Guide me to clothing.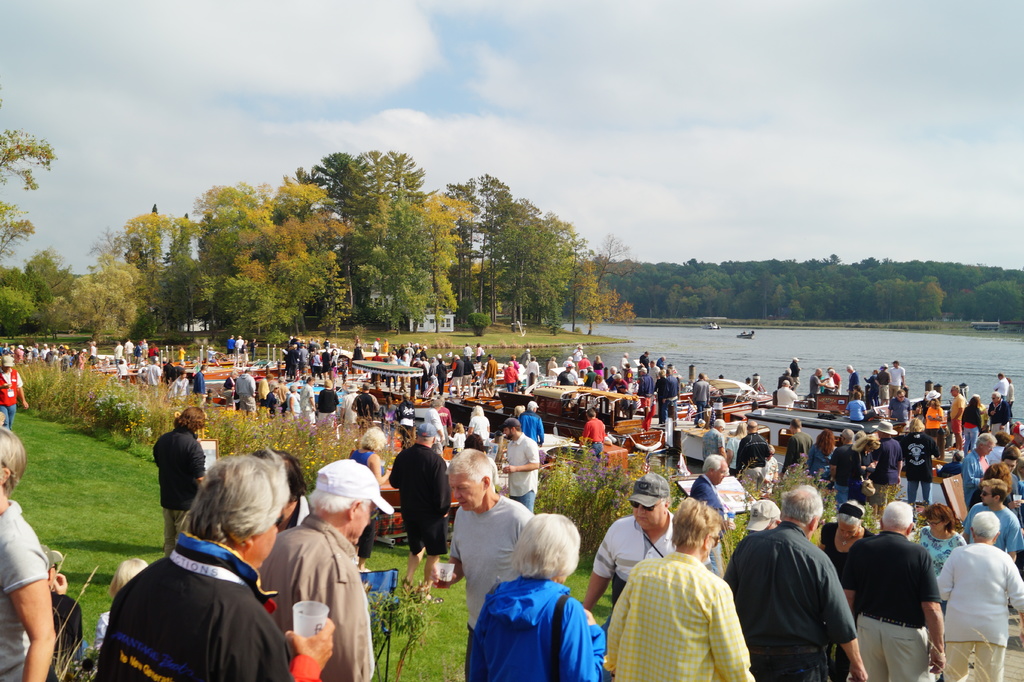
Guidance: BBox(1004, 377, 1017, 414).
